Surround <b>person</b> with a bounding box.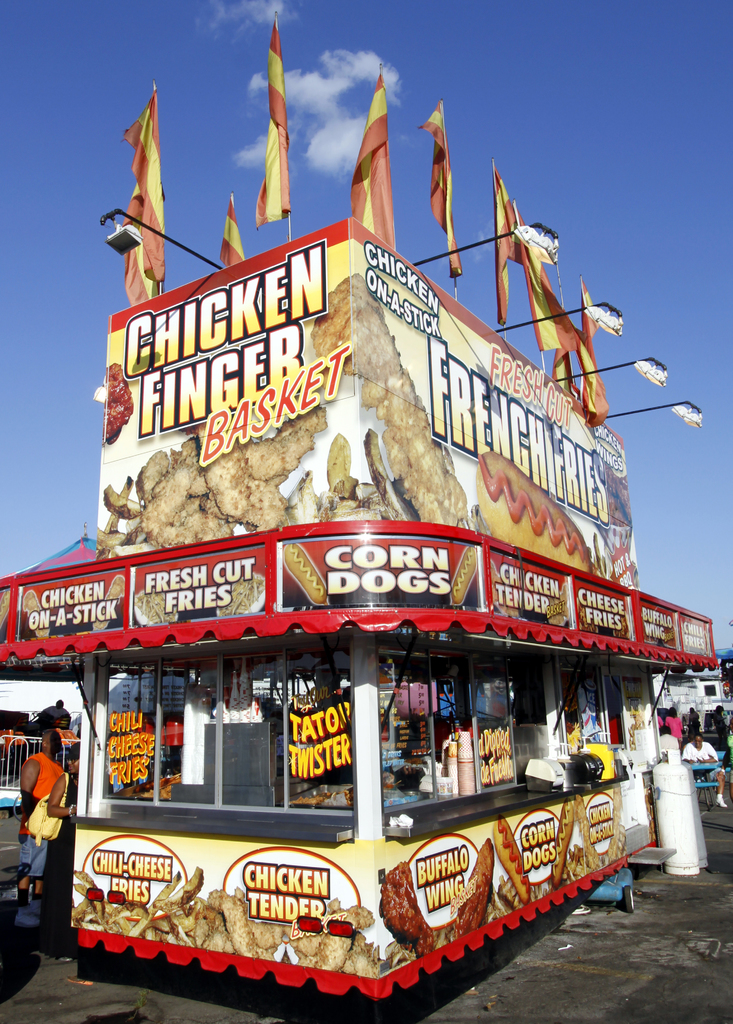
682, 728, 729, 817.
